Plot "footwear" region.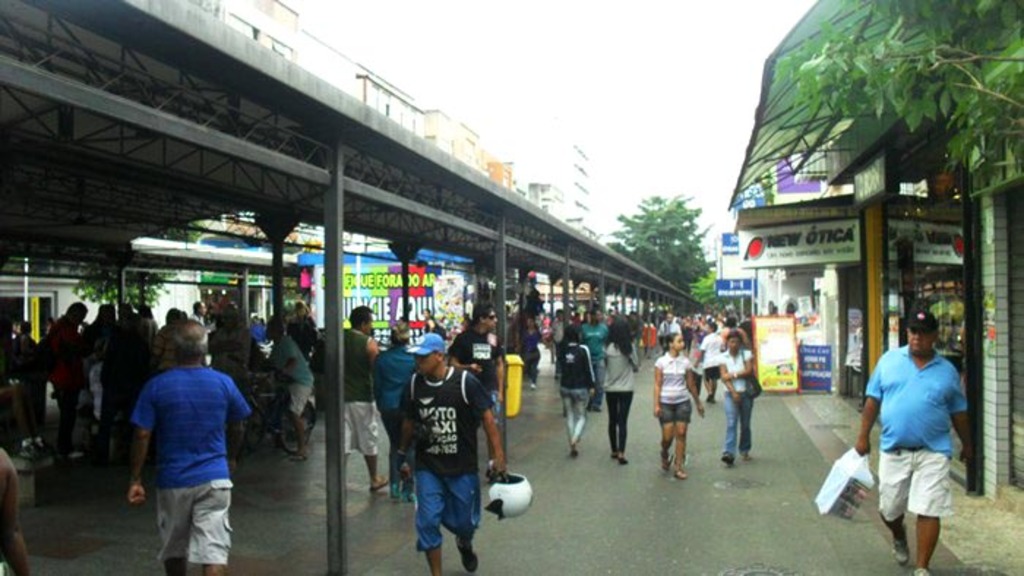
Plotted at bbox(663, 456, 677, 468).
